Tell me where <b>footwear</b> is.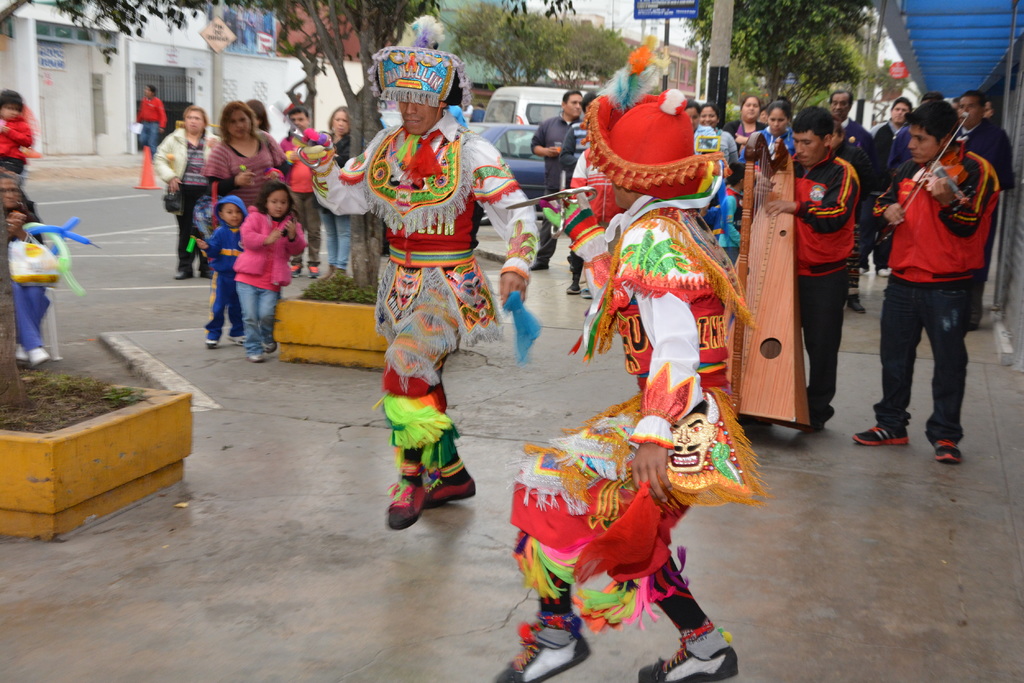
<b>footwear</b> is at x1=34 y1=344 x2=55 y2=369.
